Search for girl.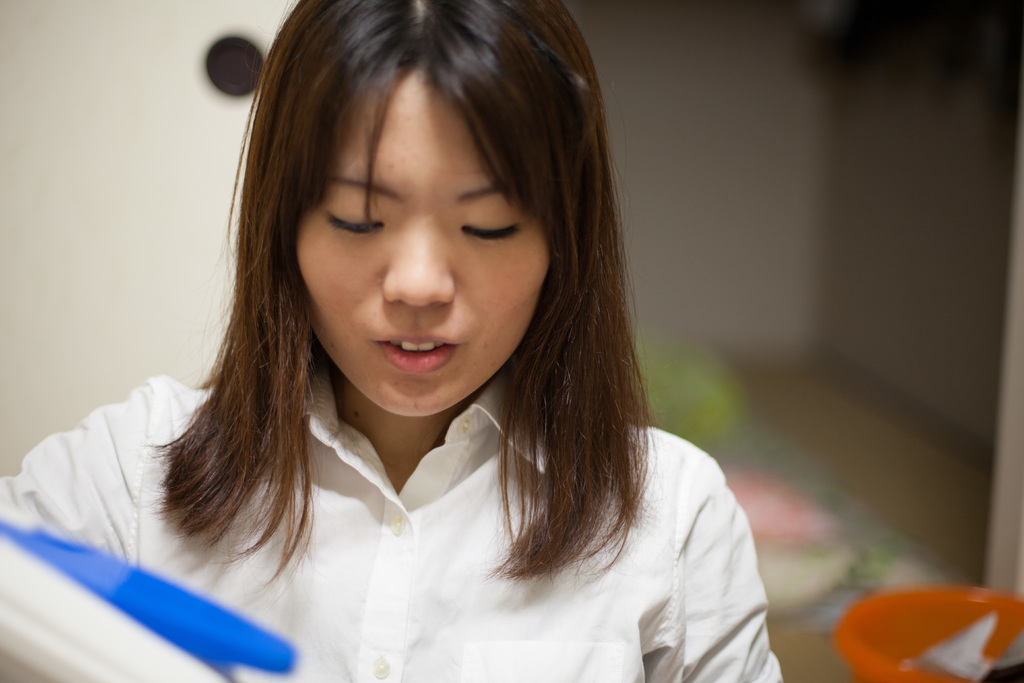
Found at [0, 0, 786, 682].
